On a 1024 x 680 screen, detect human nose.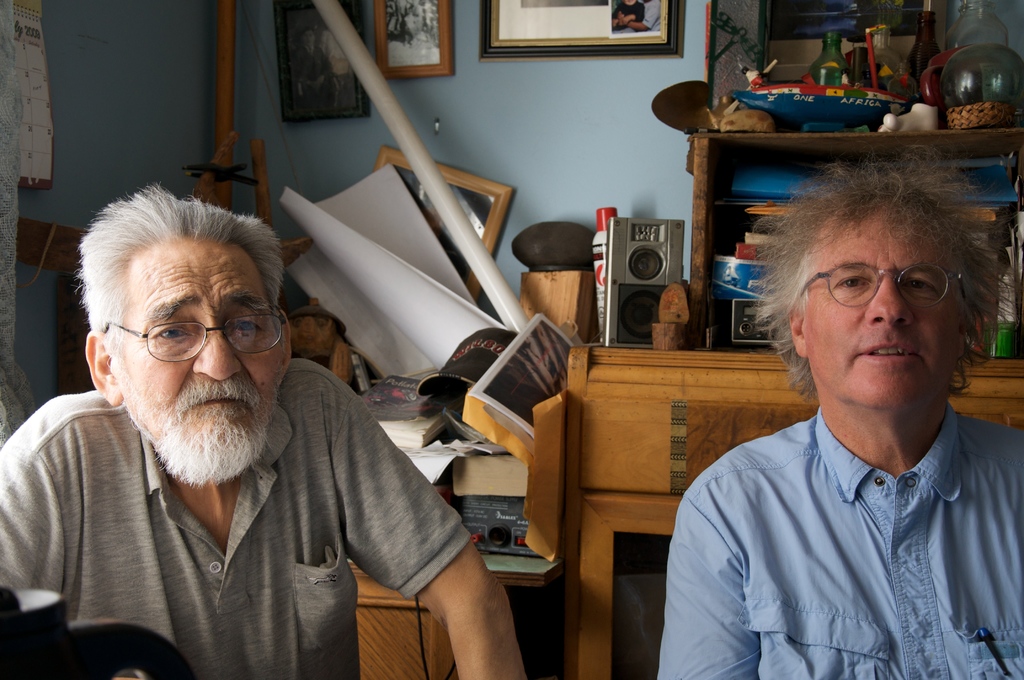
region(193, 324, 244, 382).
